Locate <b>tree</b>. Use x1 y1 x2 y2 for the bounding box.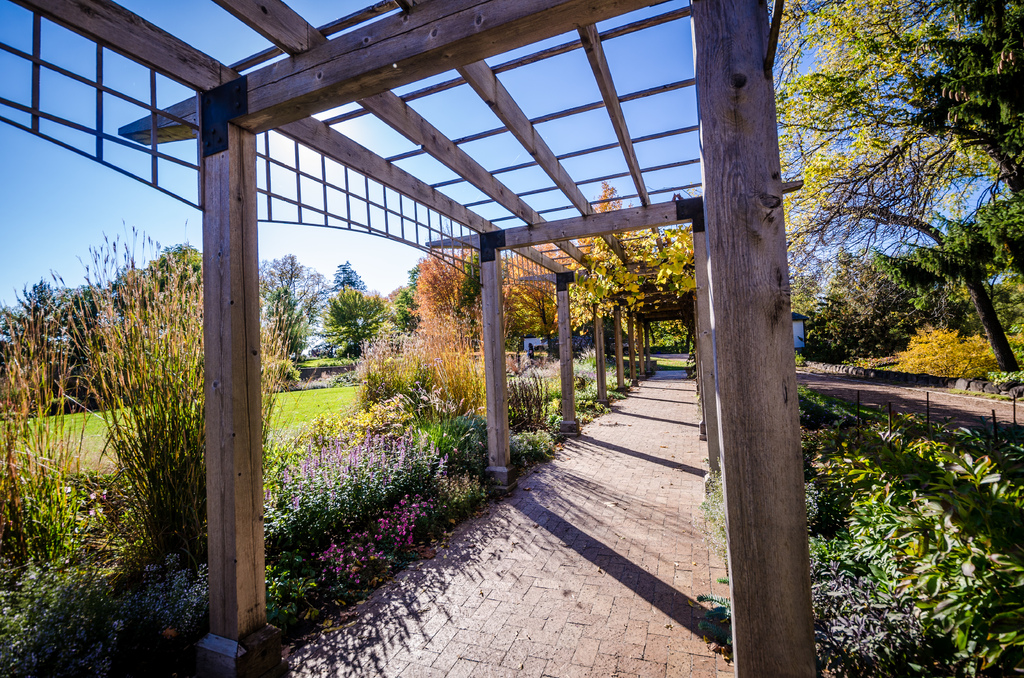
577 179 640 262.
